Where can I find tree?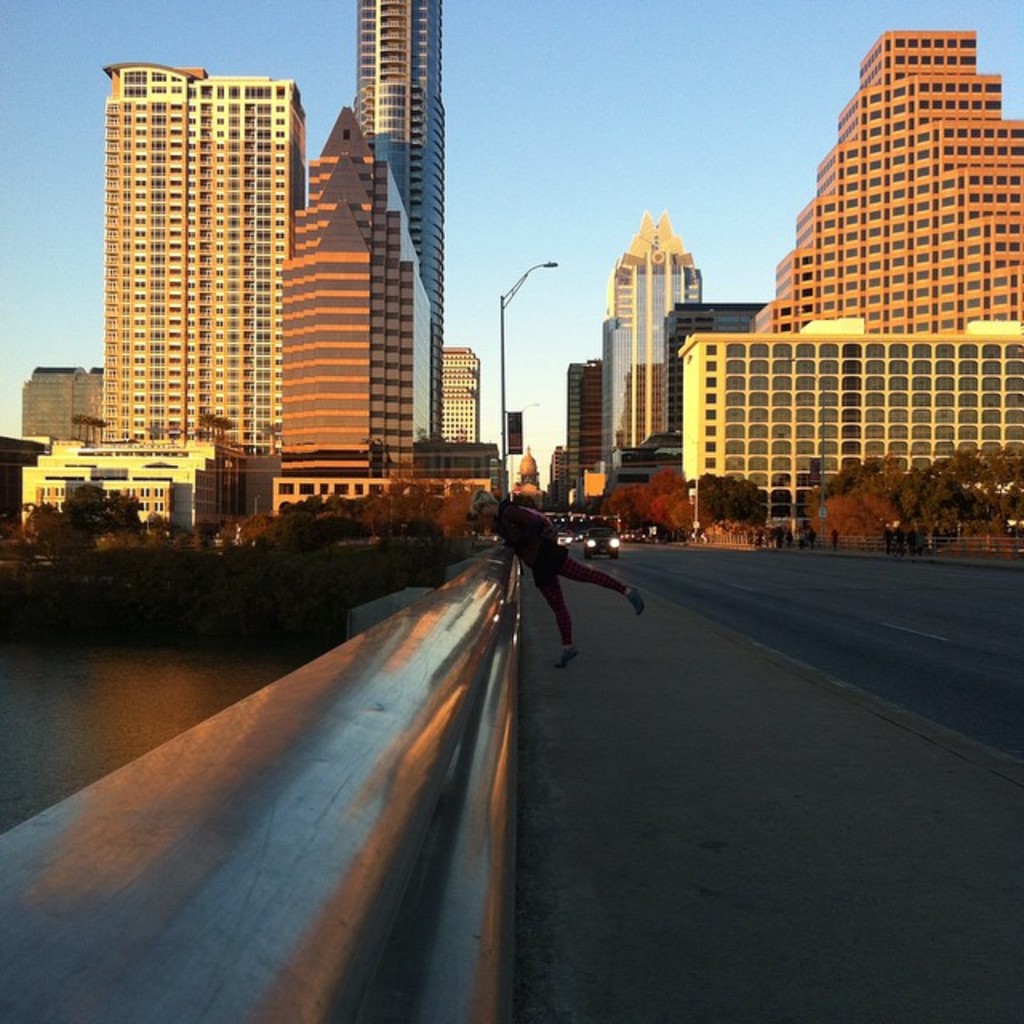
You can find it at <bbox>90, 413, 109, 440</bbox>.
